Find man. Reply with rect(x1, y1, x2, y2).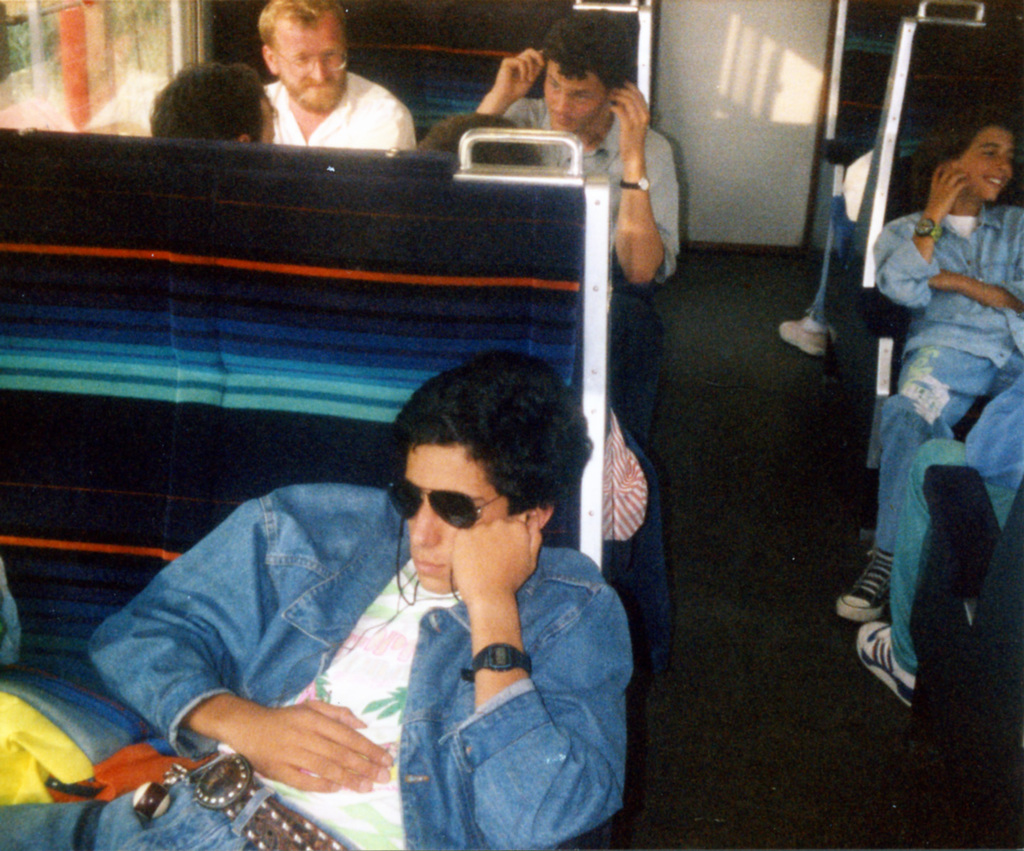
rect(0, 353, 629, 850).
